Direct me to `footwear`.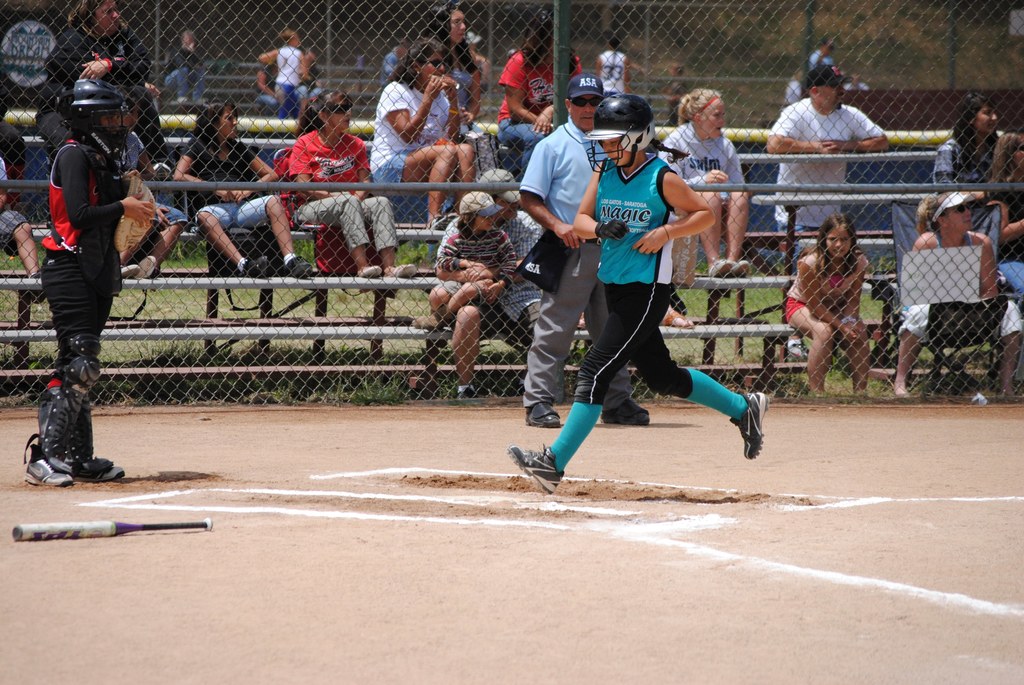
Direction: [x1=360, y1=263, x2=378, y2=289].
